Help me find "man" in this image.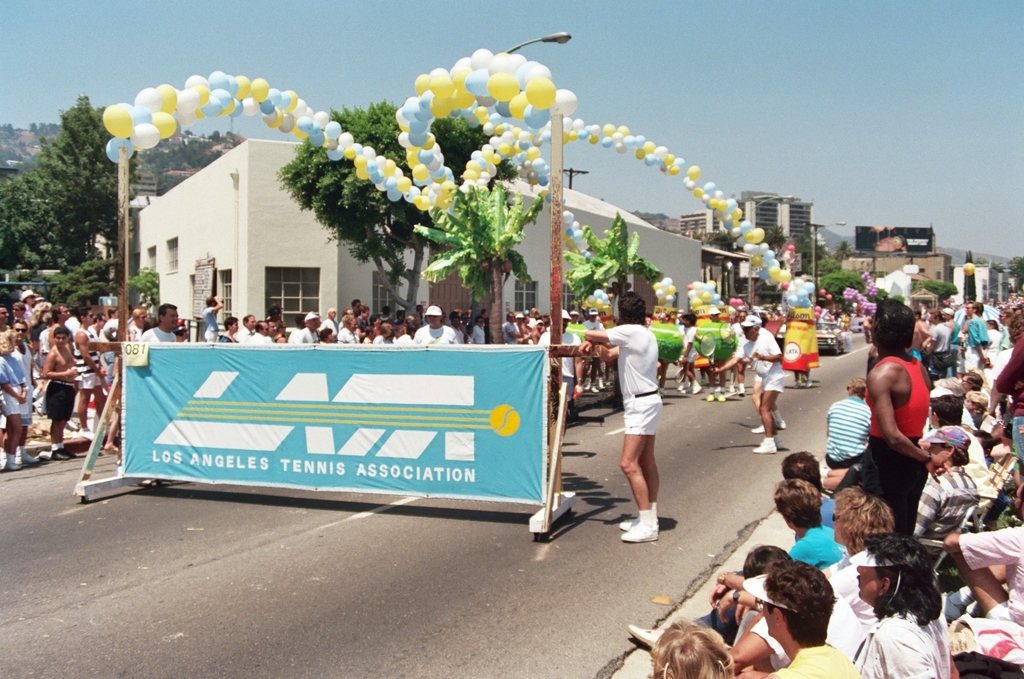
Found it: detection(0, 315, 46, 477).
